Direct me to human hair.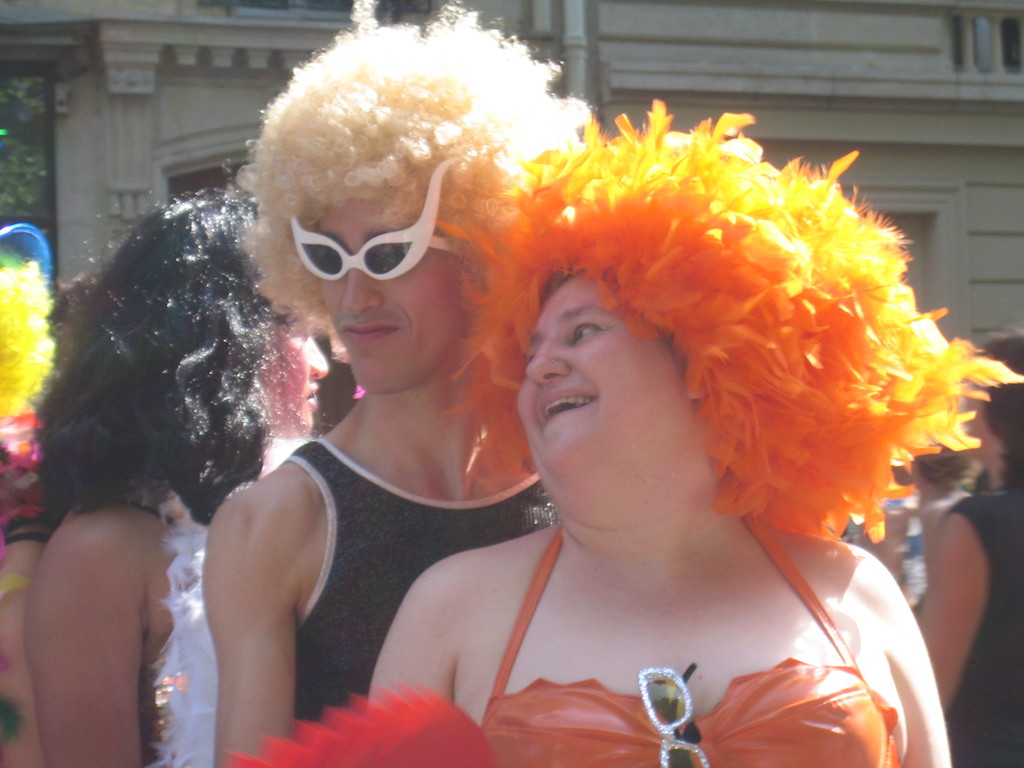
Direction: <bbox>234, 0, 595, 336</bbox>.
